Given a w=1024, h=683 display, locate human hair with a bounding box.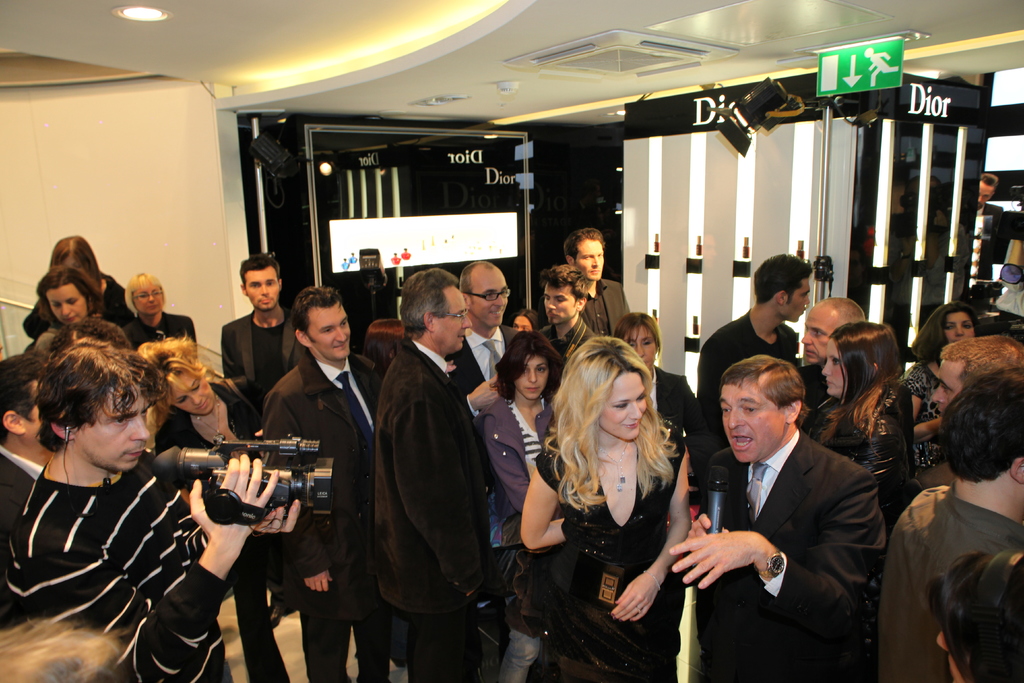
Located: select_region(46, 232, 104, 288).
